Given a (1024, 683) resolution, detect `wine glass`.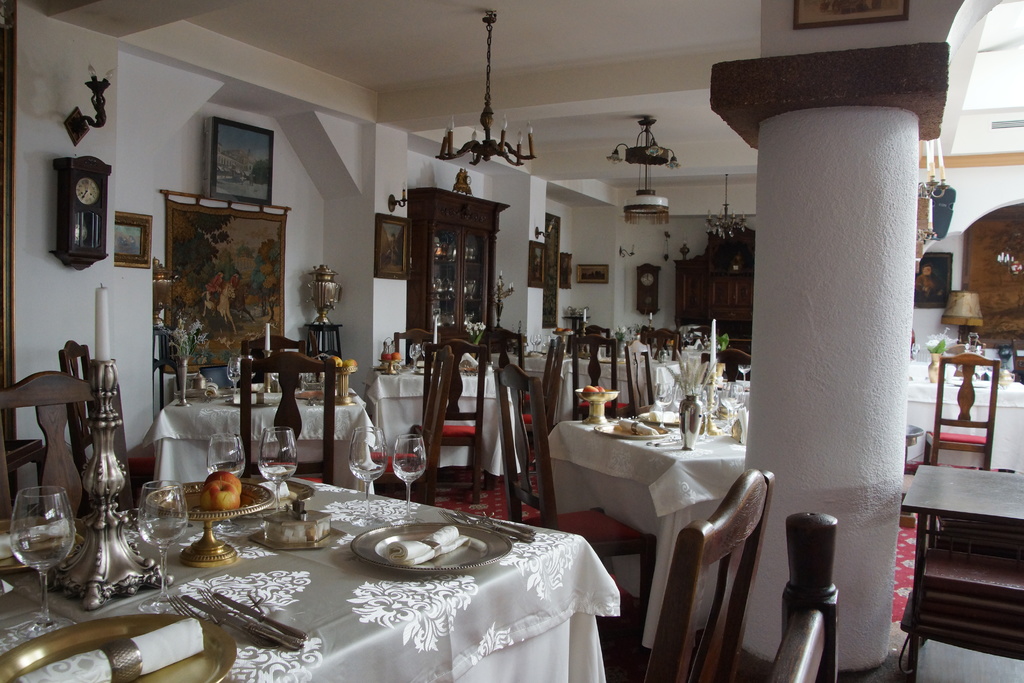
box(209, 425, 245, 475).
